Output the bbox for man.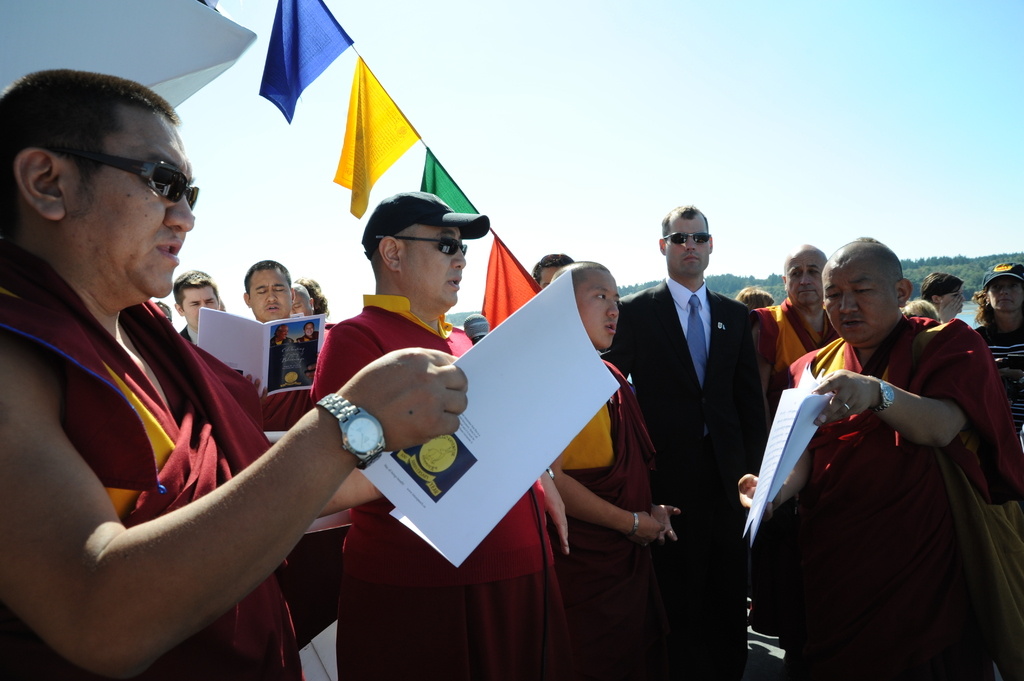
detection(750, 220, 998, 670).
